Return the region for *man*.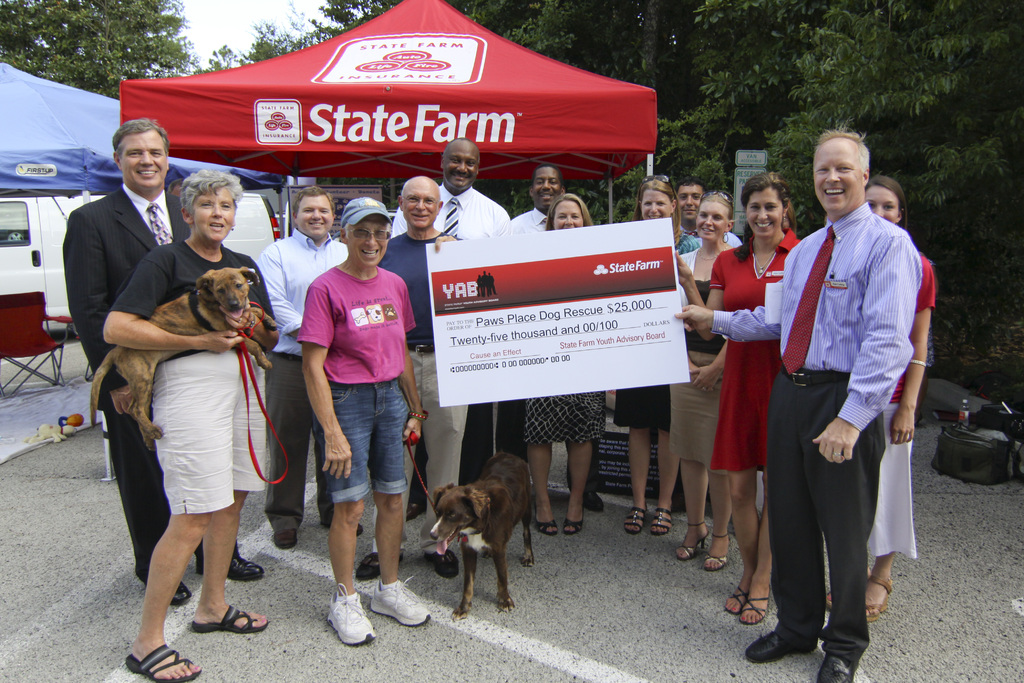
(left=387, top=136, right=515, bottom=243).
